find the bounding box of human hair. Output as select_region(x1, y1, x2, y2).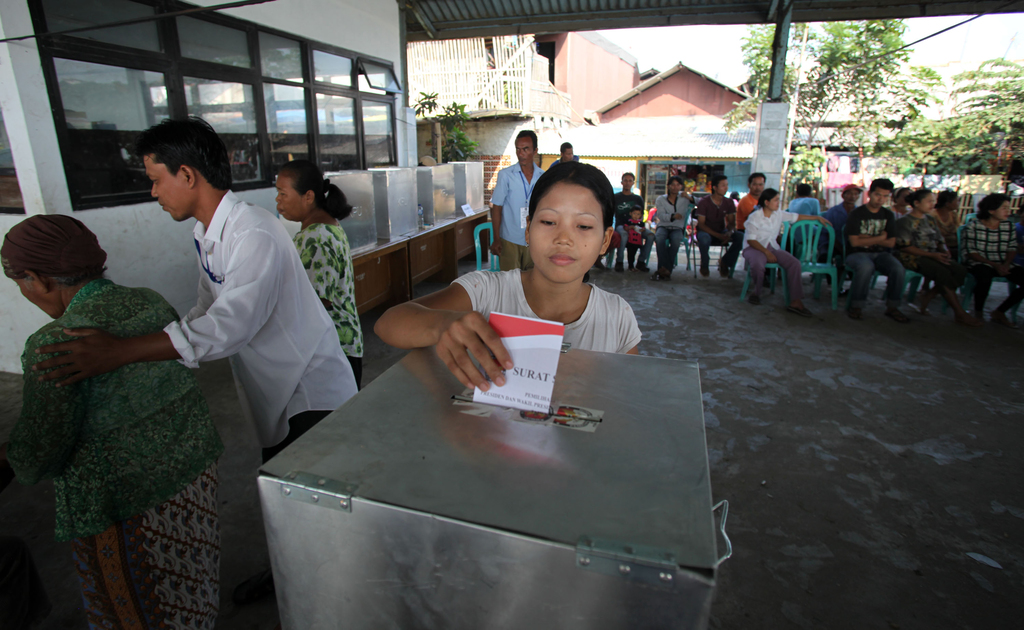
select_region(514, 128, 538, 154).
